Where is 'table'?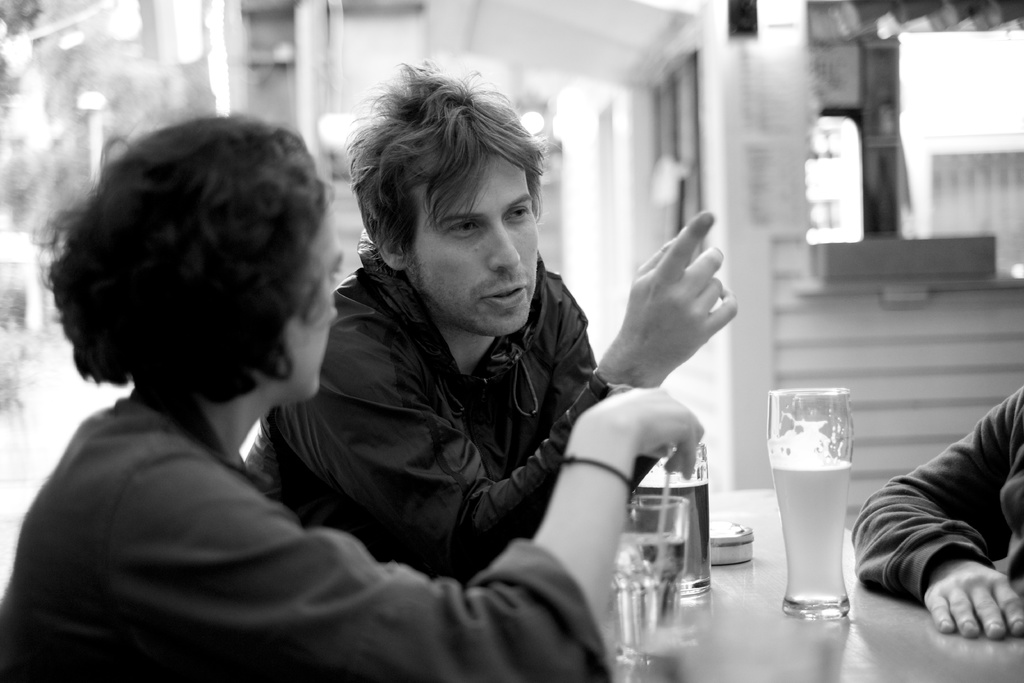
(548,478,1023,682).
